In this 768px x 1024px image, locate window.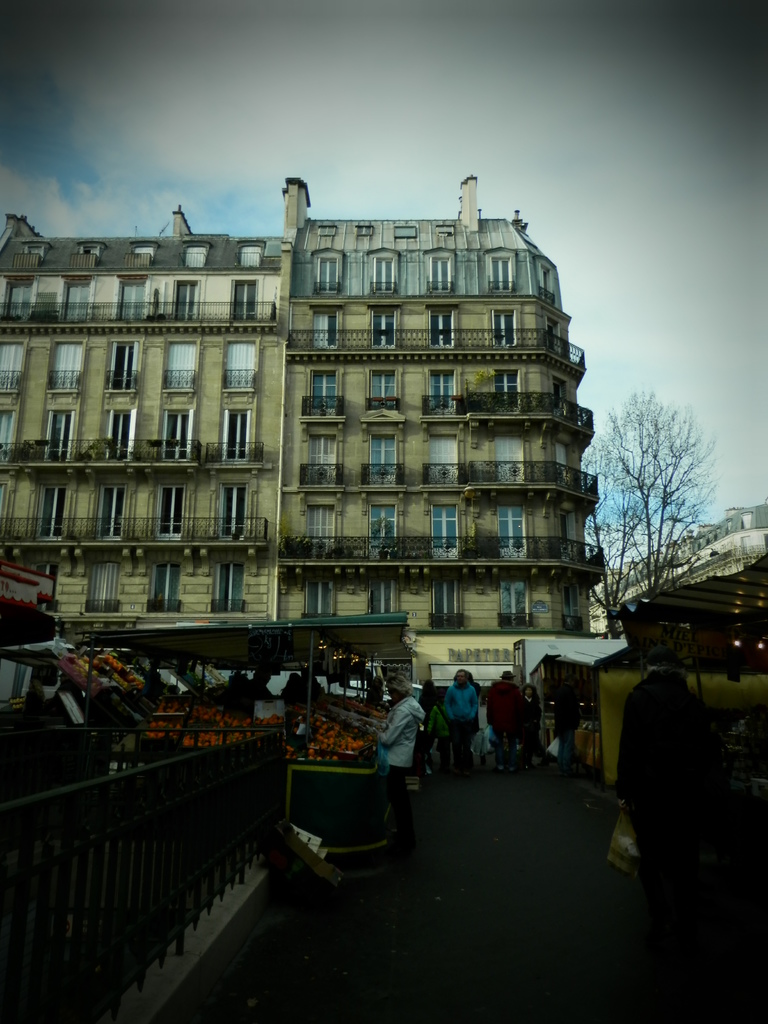
Bounding box: l=9, t=283, r=31, b=317.
